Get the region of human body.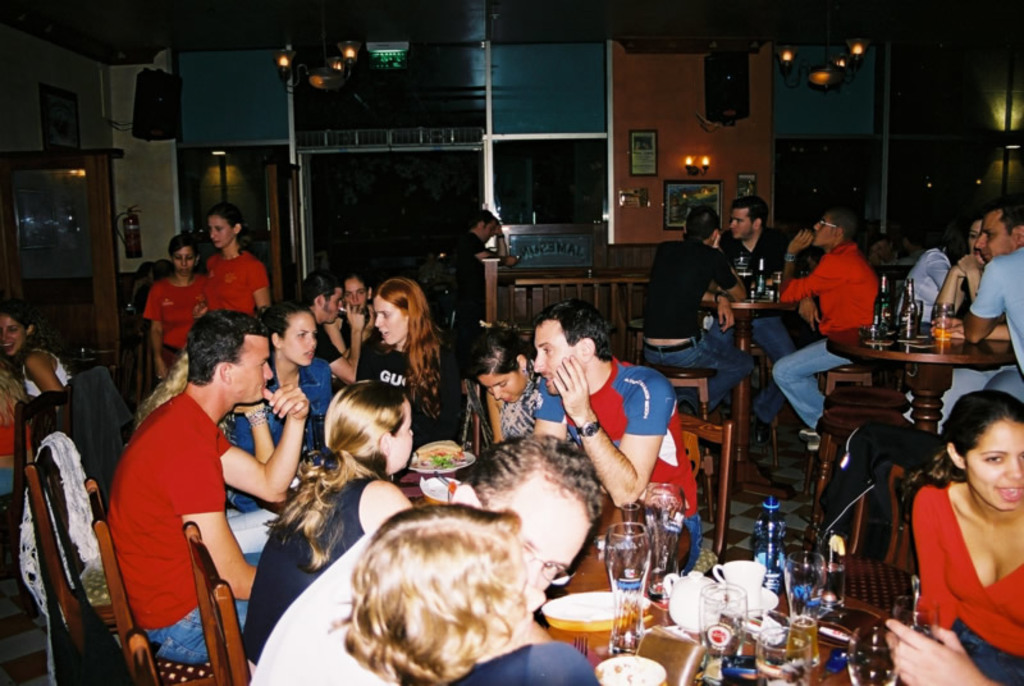
[left=451, top=239, right=512, bottom=326].
